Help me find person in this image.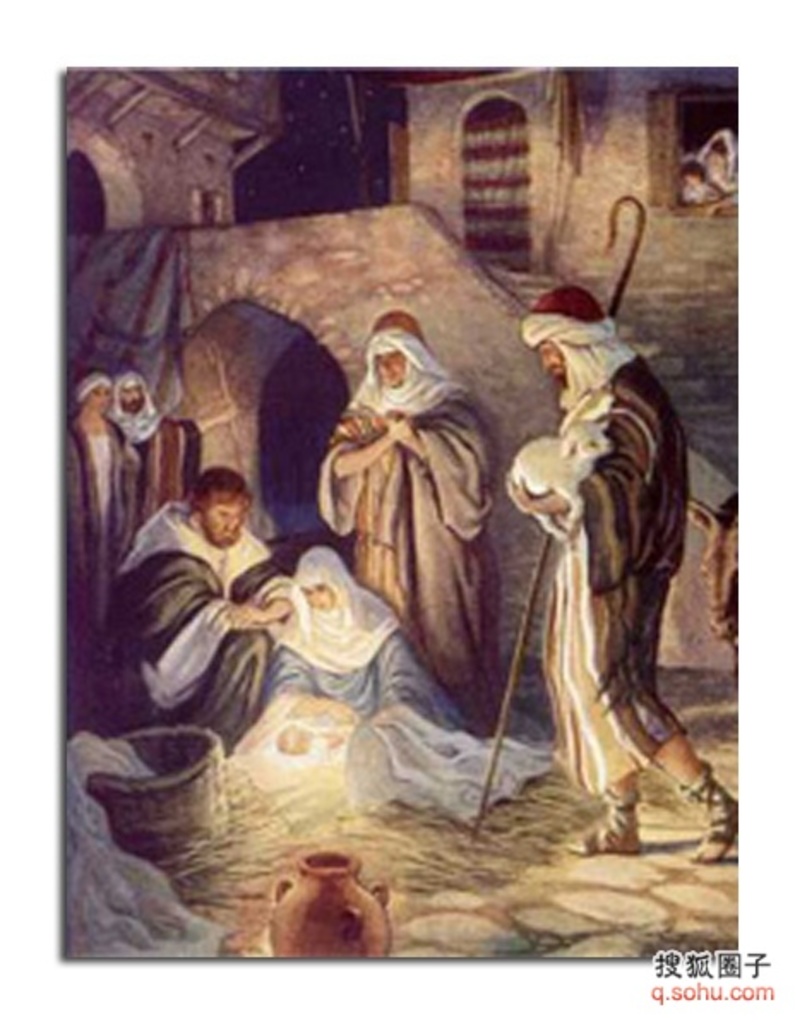
Found it: (x1=269, y1=550, x2=457, y2=743).
